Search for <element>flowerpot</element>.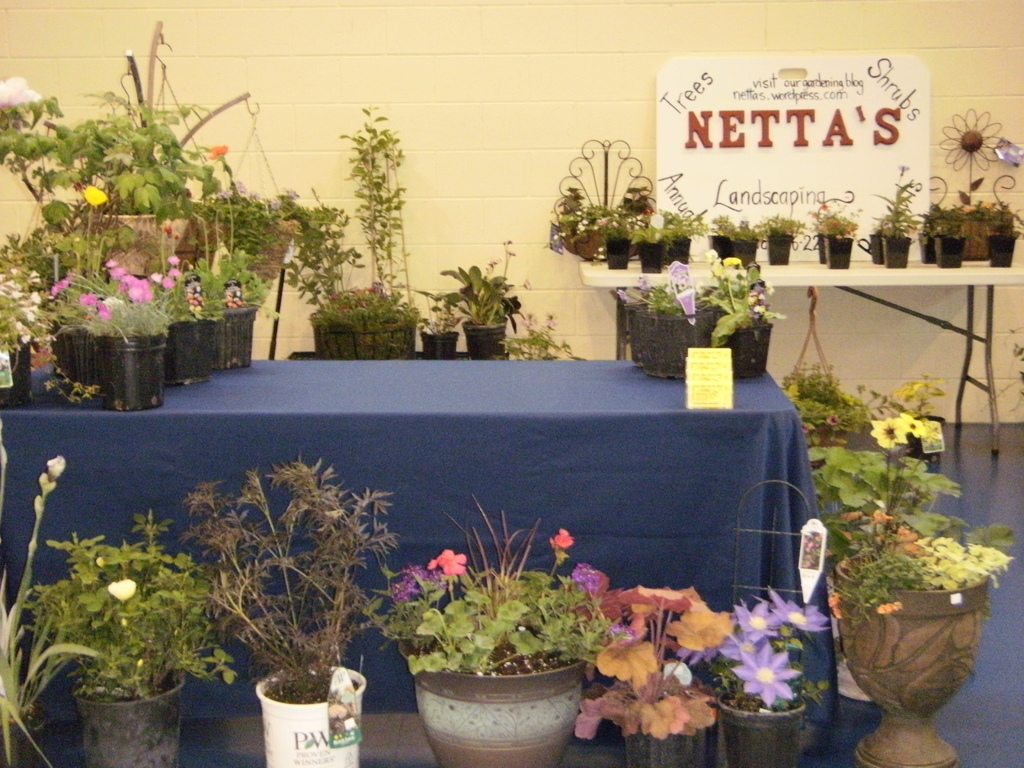
Found at x1=764 y1=236 x2=794 y2=264.
